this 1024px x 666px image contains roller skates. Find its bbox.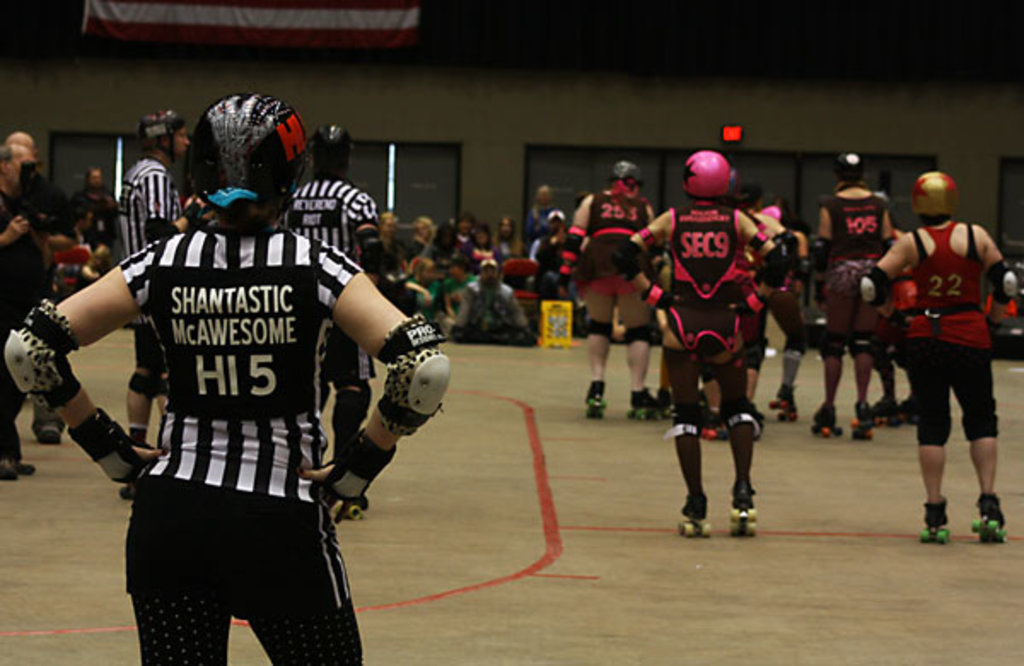
[x1=678, y1=490, x2=717, y2=548].
